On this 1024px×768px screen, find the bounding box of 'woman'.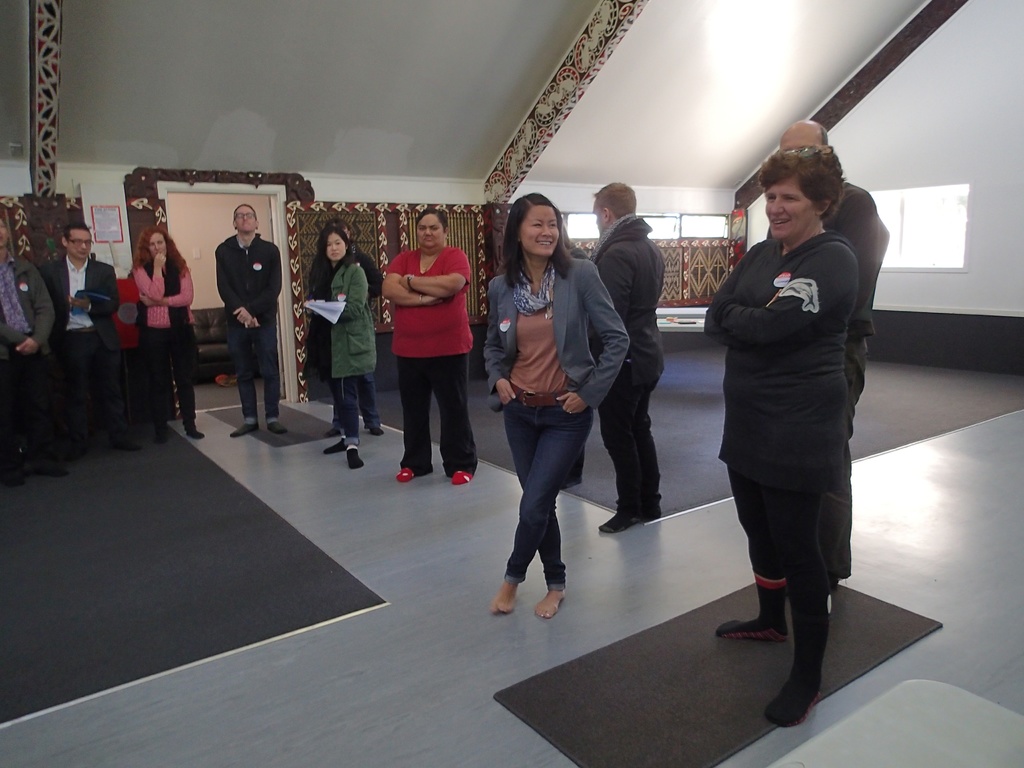
Bounding box: box=[478, 188, 632, 623].
